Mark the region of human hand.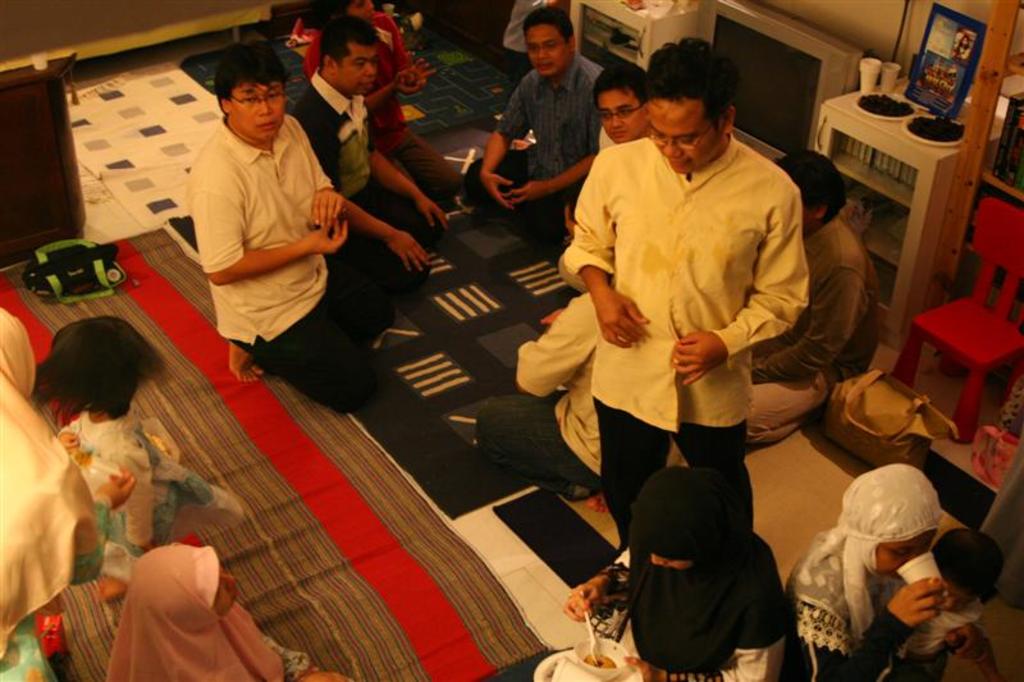
Region: (left=92, top=464, right=140, bottom=513).
